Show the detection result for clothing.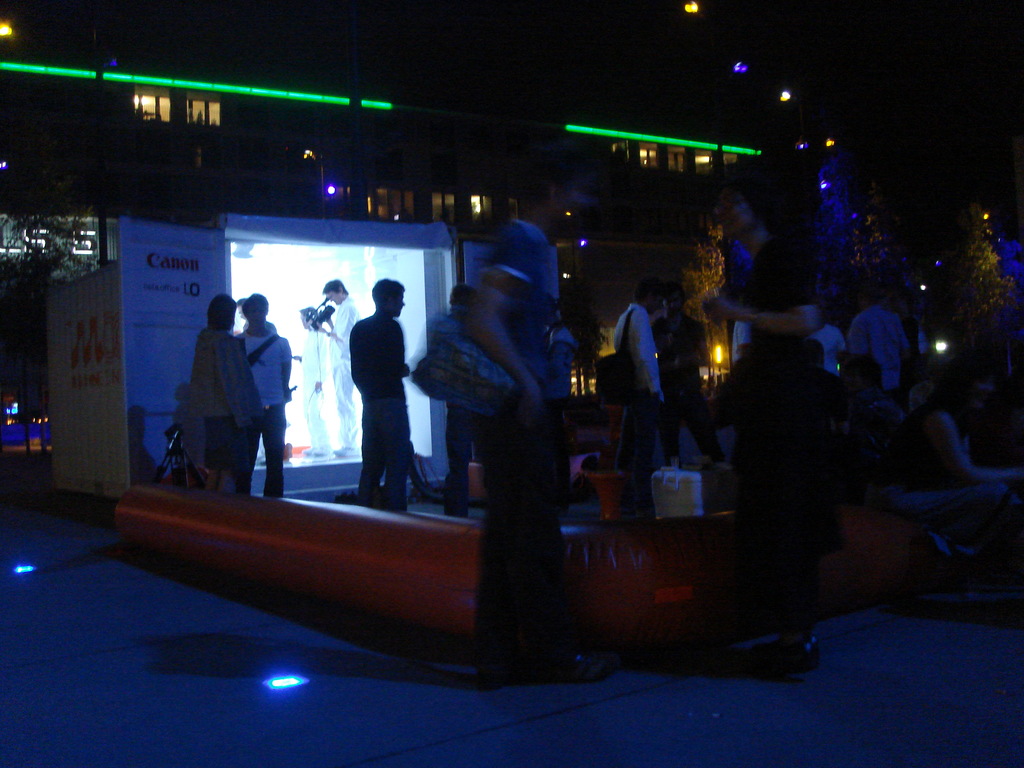
477 218 576 677.
